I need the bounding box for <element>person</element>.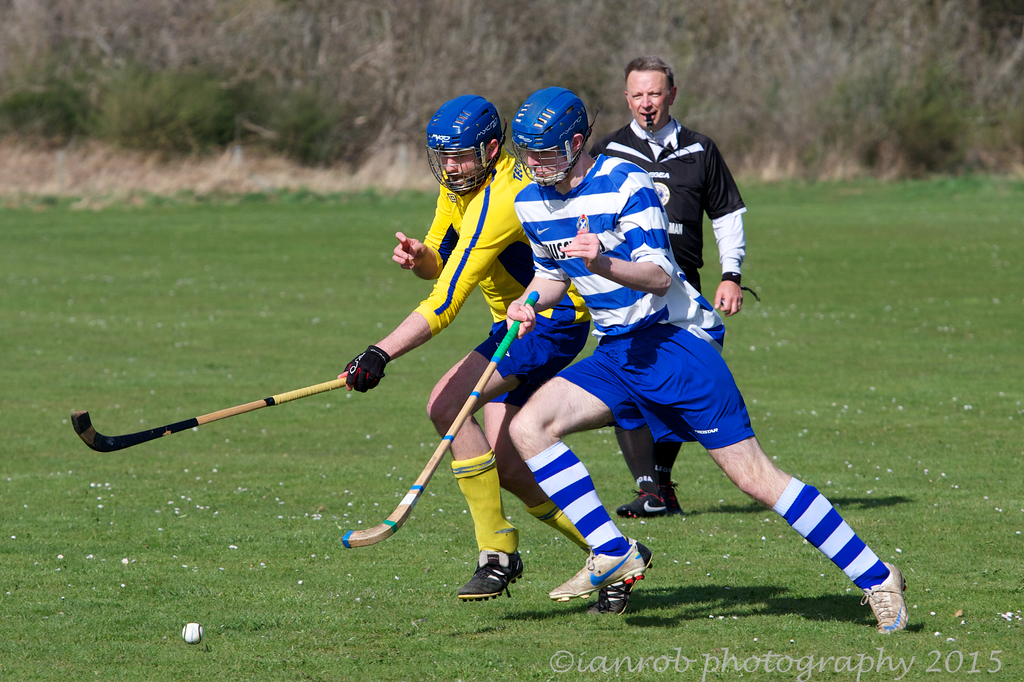
Here it is: BBox(339, 97, 652, 619).
